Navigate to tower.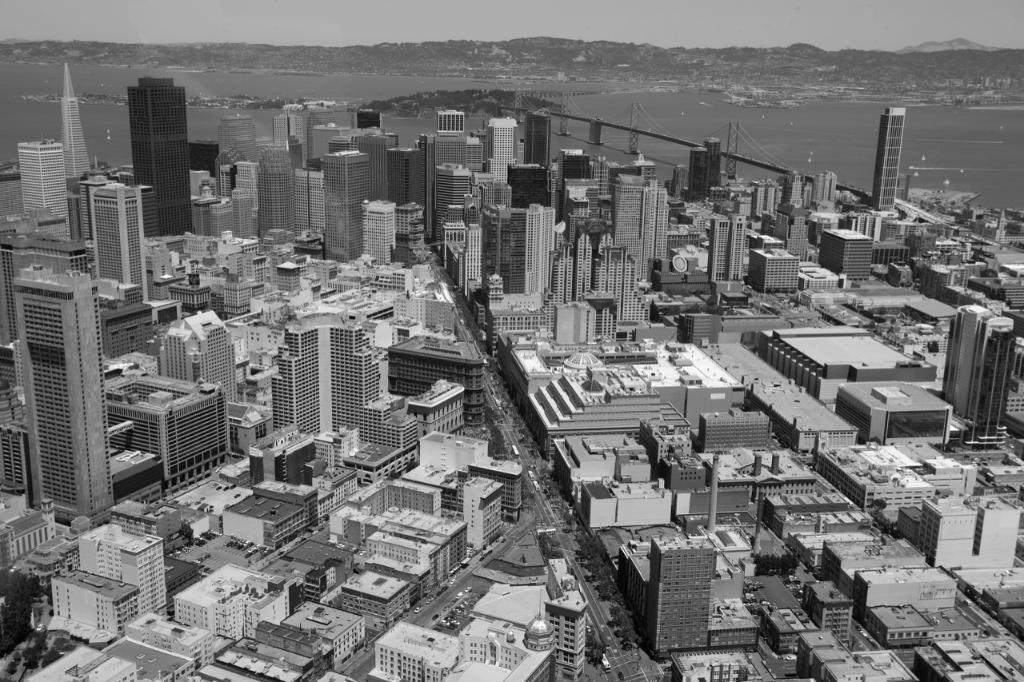
Navigation target: 750, 246, 802, 296.
